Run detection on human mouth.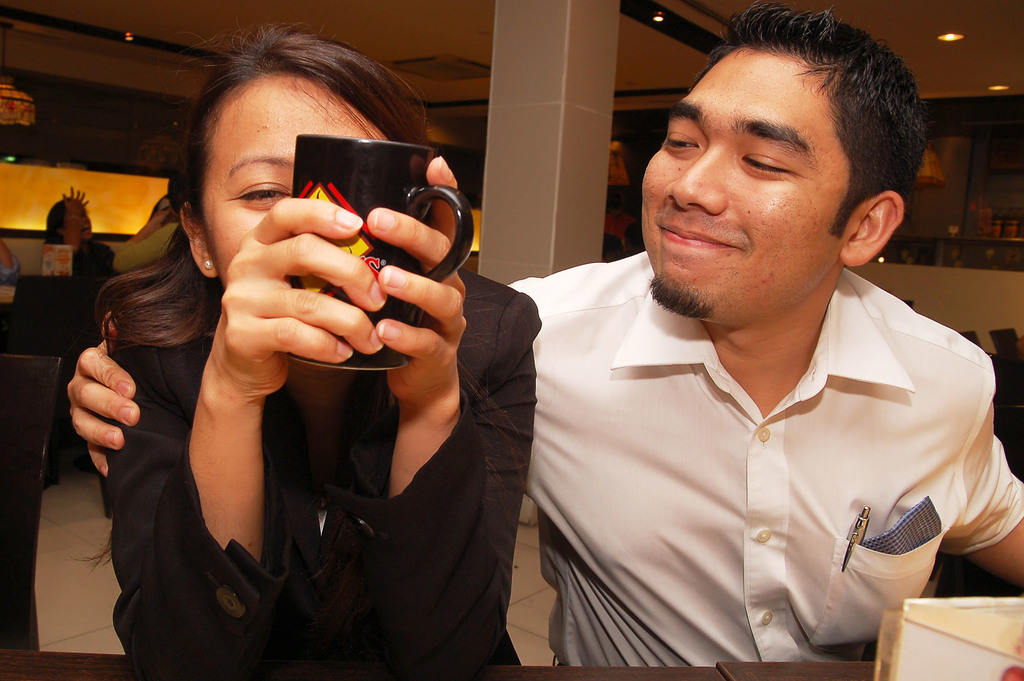
Result: detection(657, 225, 740, 250).
